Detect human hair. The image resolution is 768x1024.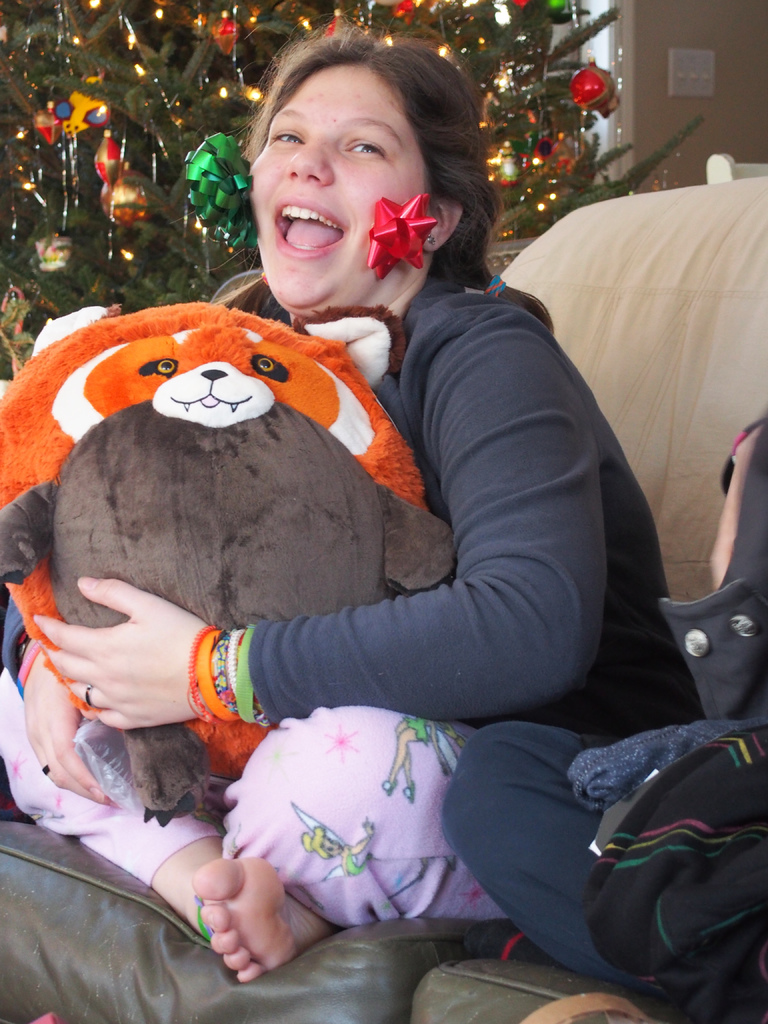
<bbox>232, 24, 500, 288</bbox>.
